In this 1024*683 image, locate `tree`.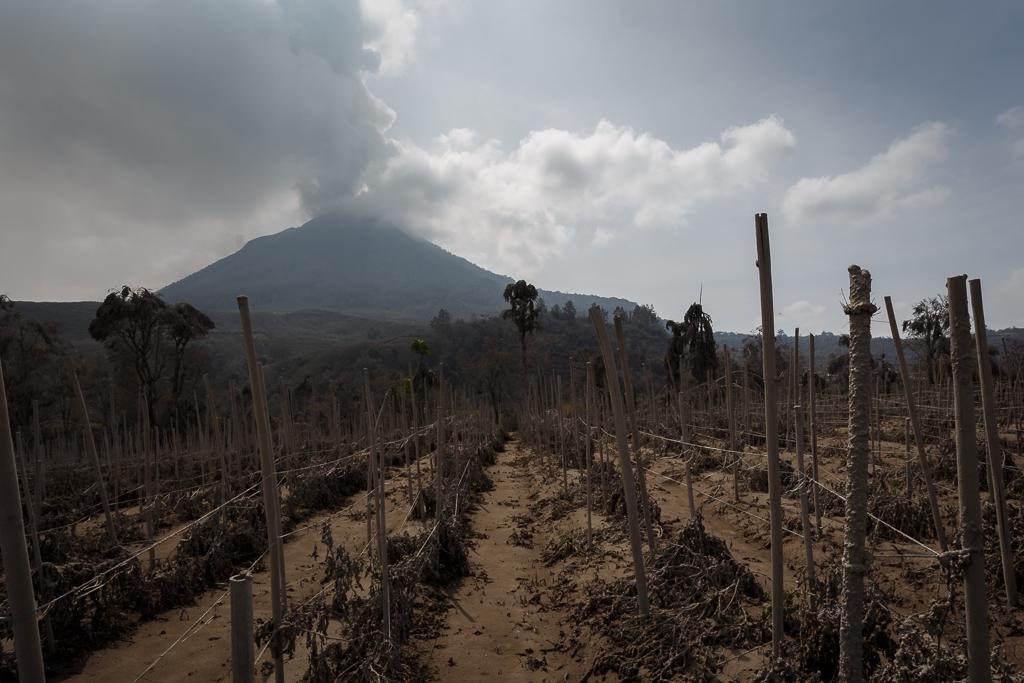
Bounding box: 504, 280, 545, 373.
